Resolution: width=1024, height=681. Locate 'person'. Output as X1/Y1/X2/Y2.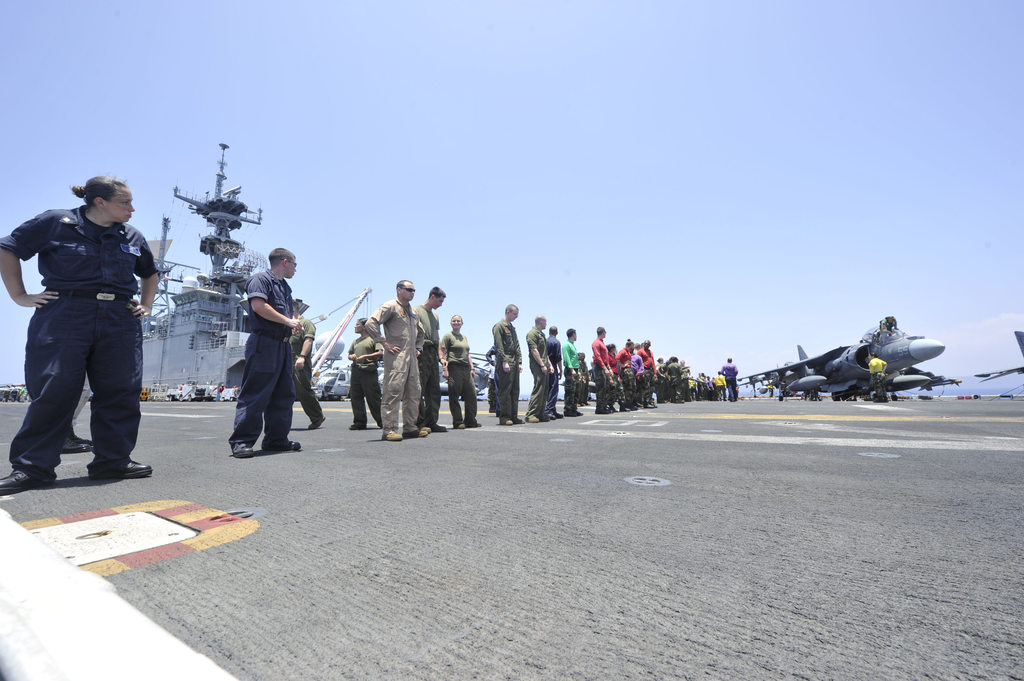
220/243/303/463.
